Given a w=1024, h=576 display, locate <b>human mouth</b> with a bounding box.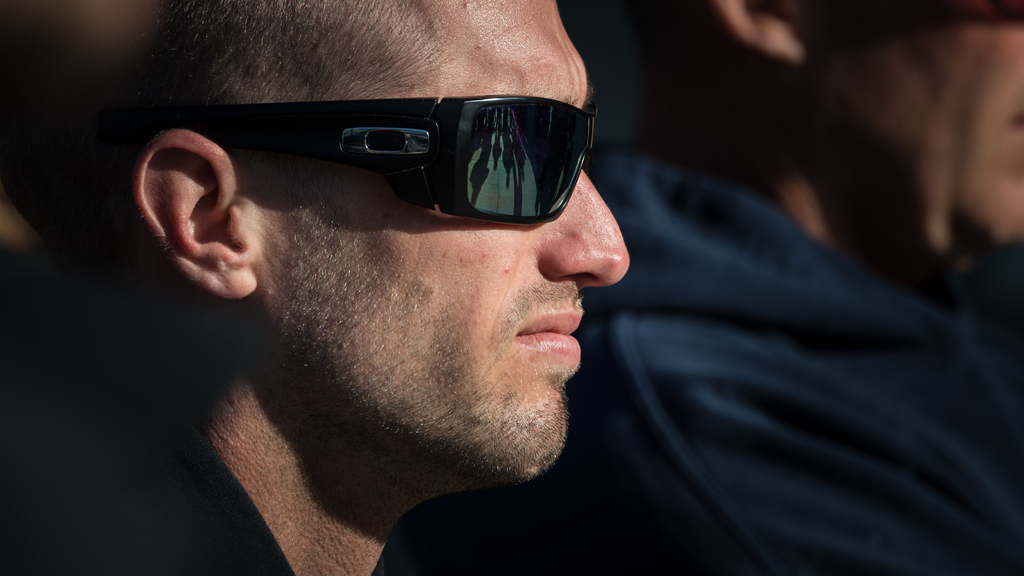
Located: pyautogui.locateOnScreen(508, 302, 588, 369).
